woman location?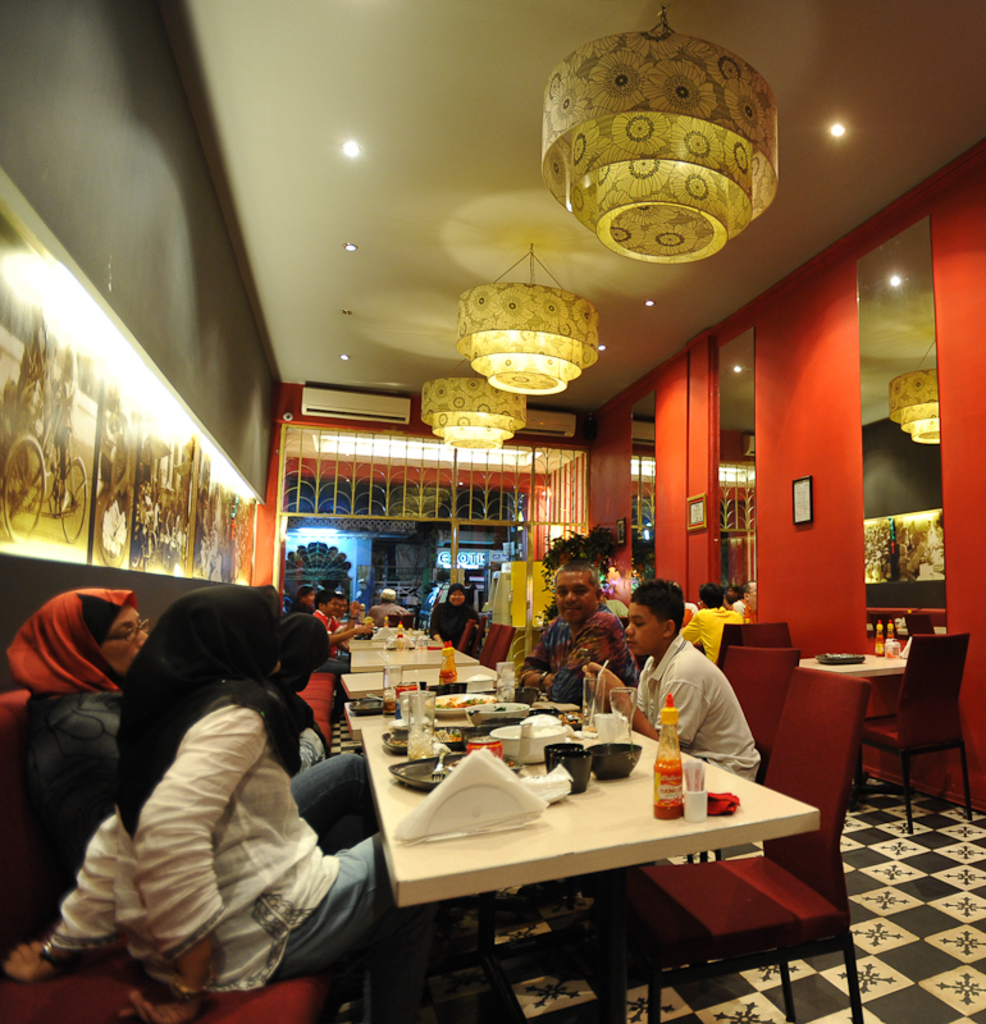
[x1=10, y1=548, x2=166, y2=936]
